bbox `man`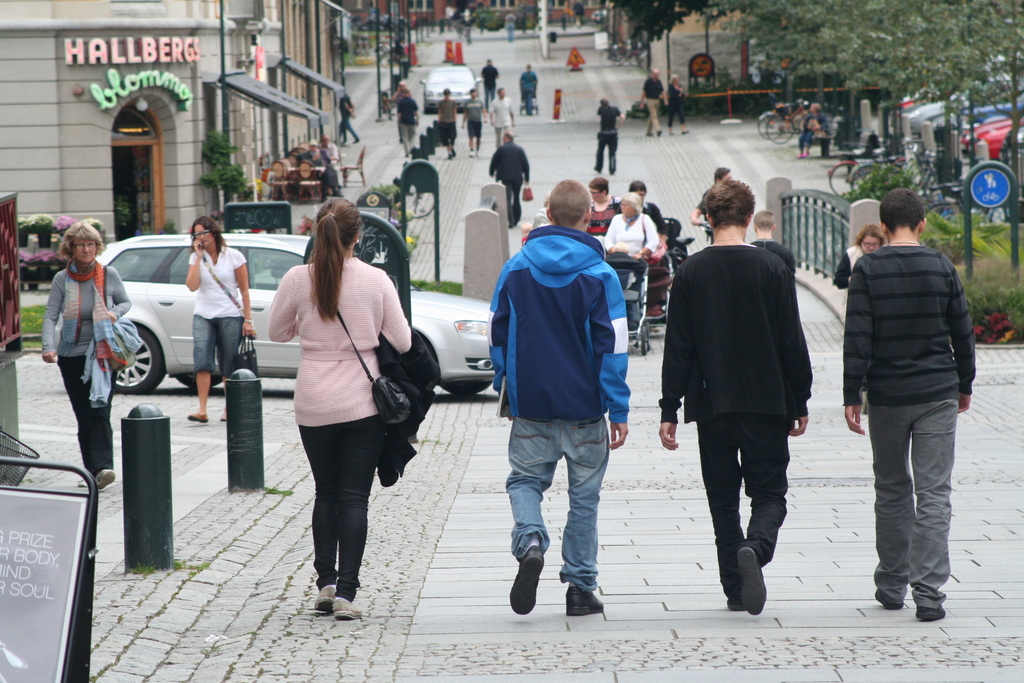
BBox(459, 88, 485, 150)
